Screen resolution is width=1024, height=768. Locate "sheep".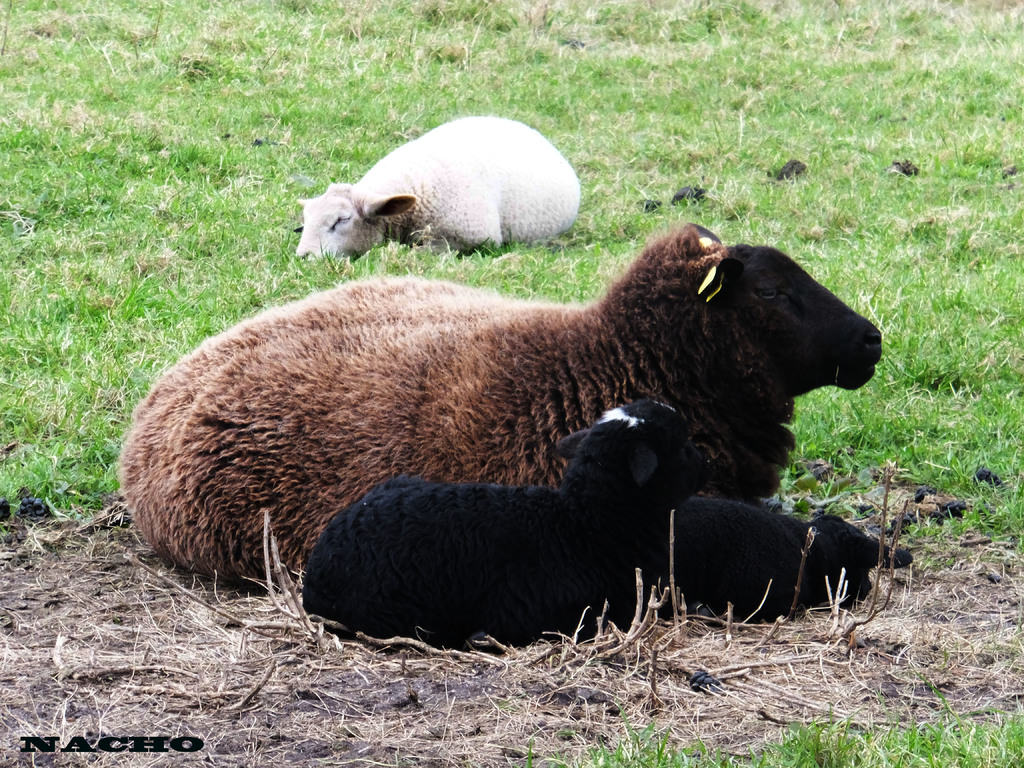
[296,115,582,254].
